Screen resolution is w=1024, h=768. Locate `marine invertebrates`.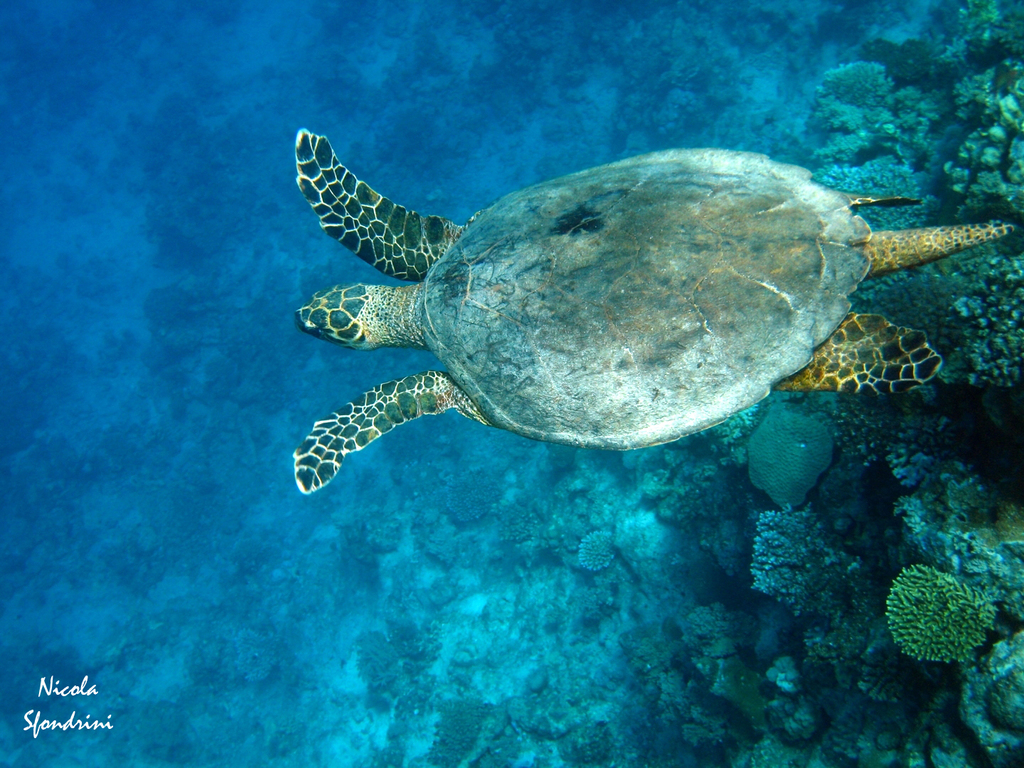
[802, 49, 976, 192].
